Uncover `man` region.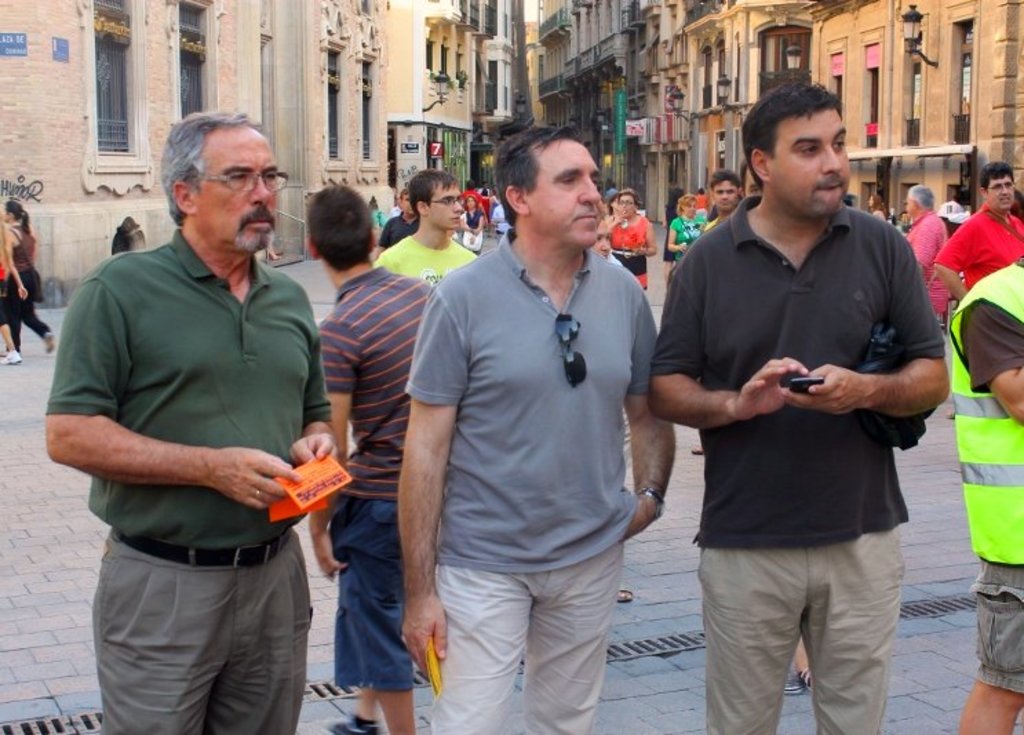
Uncovered: 309,182,451,734.
